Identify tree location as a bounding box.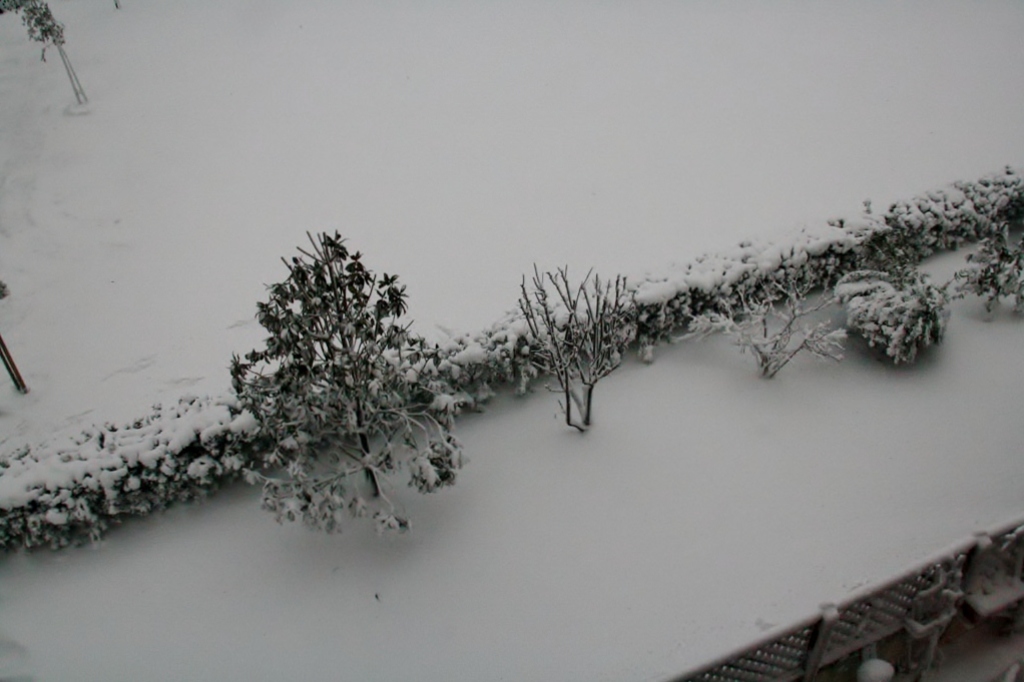
bbox(228, 225, 466, 545).
